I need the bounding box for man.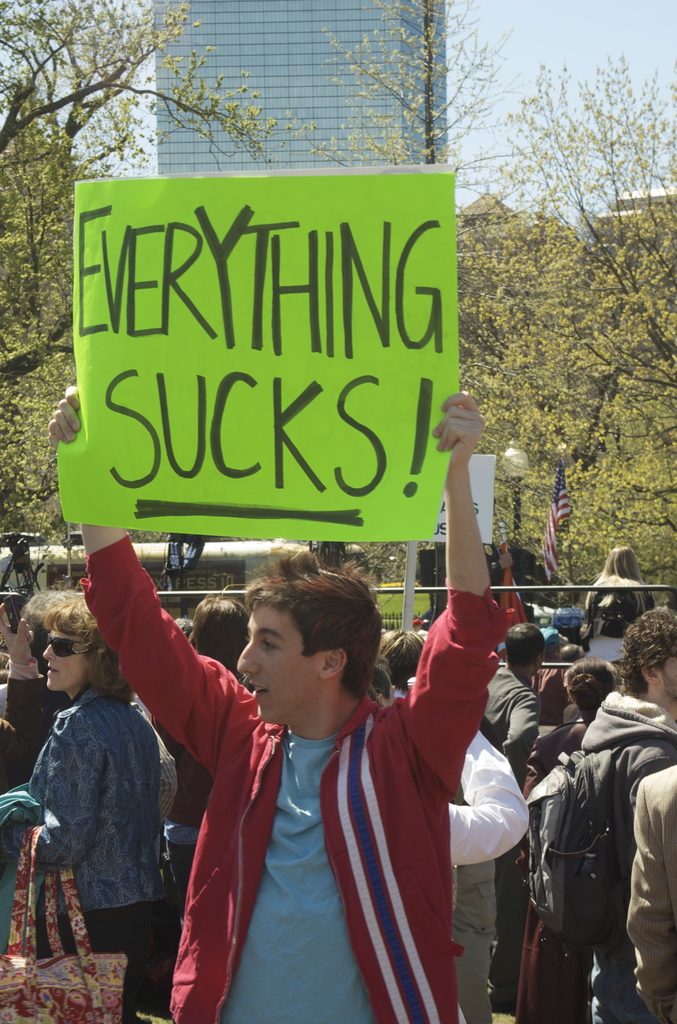
Here it is: (524, 605, 676, 1023).
